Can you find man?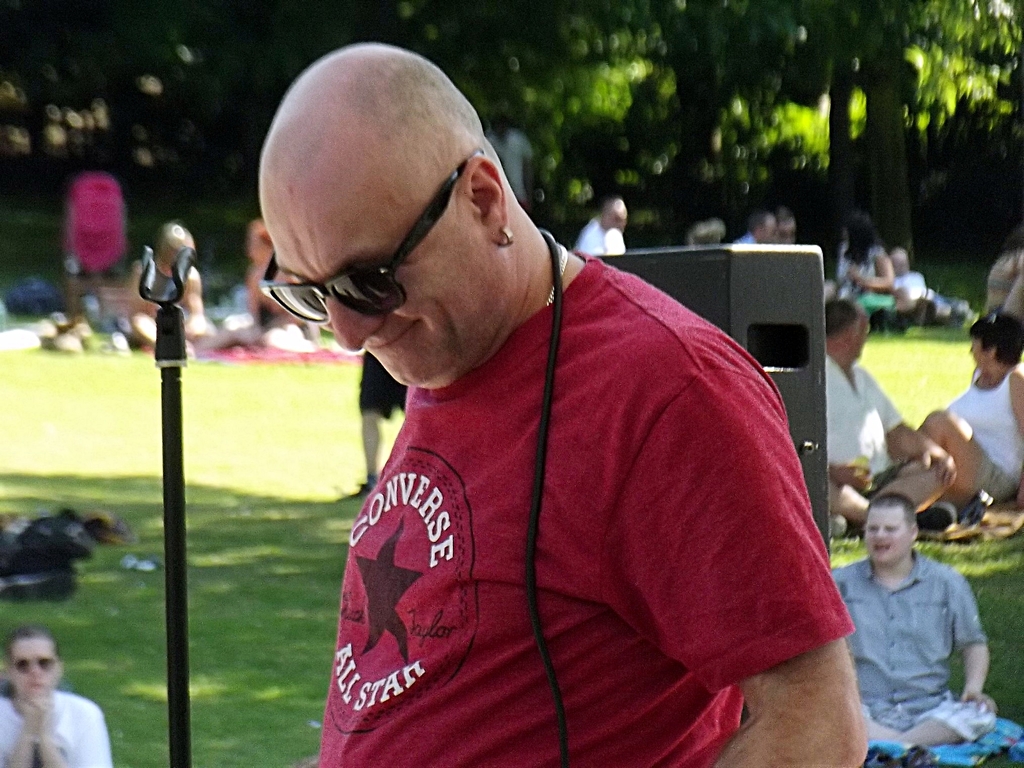
Yes, bounding box: region(249, 69, 865, 767).
